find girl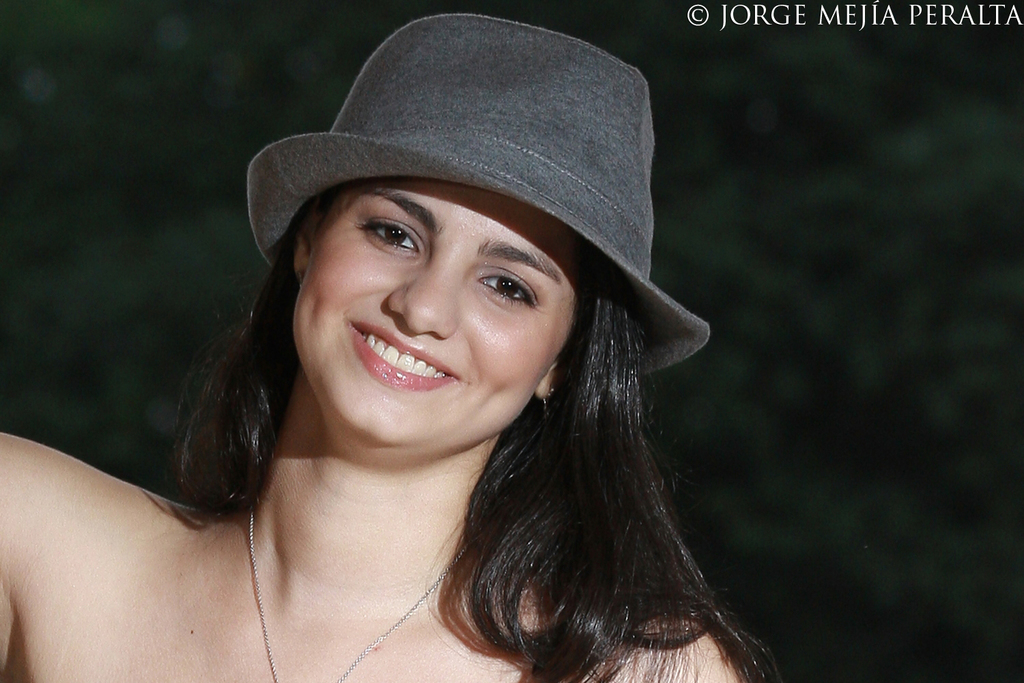
left=0, top=14, right=782, bottom=682
